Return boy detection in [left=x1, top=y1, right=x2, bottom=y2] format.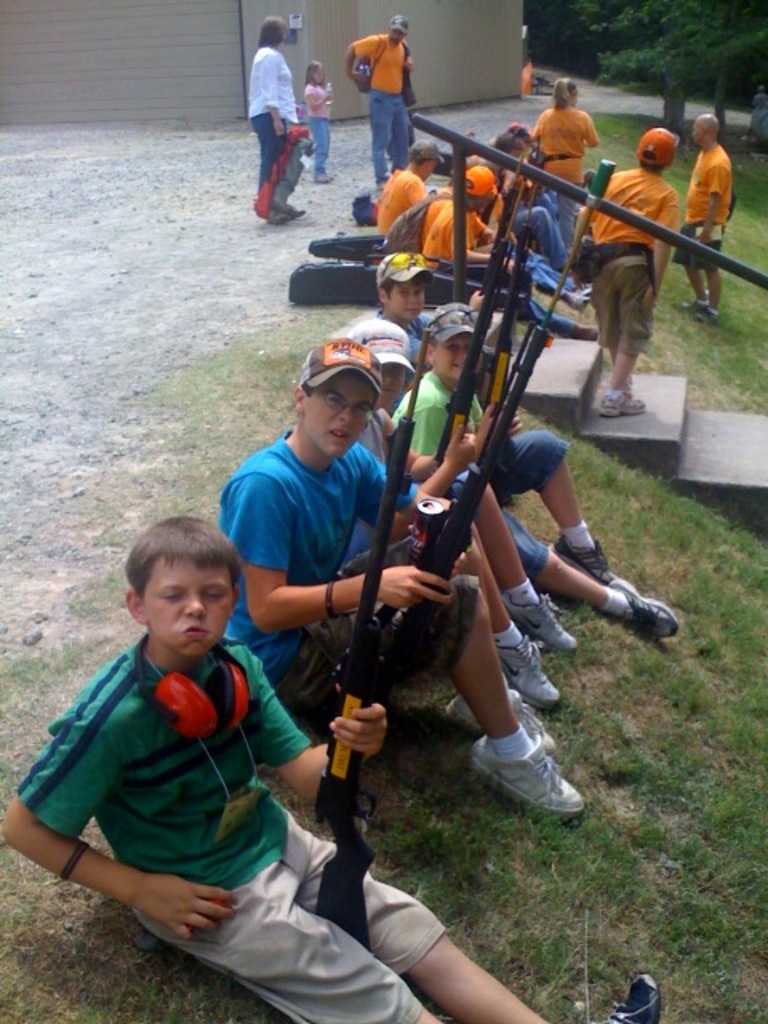
[left=0, top=512, right=638, bottom=1022].
